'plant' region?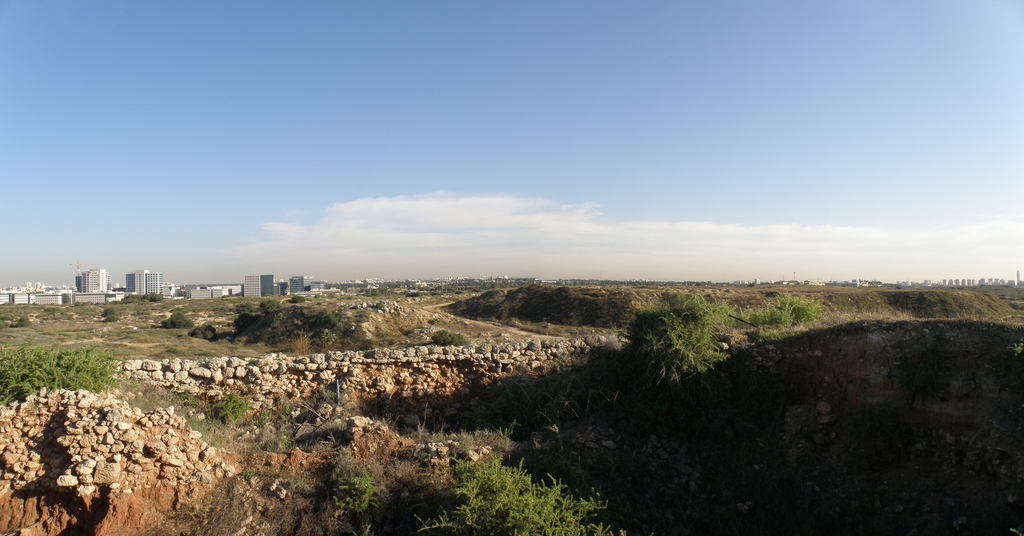
box(314, 465, 372, 527)
